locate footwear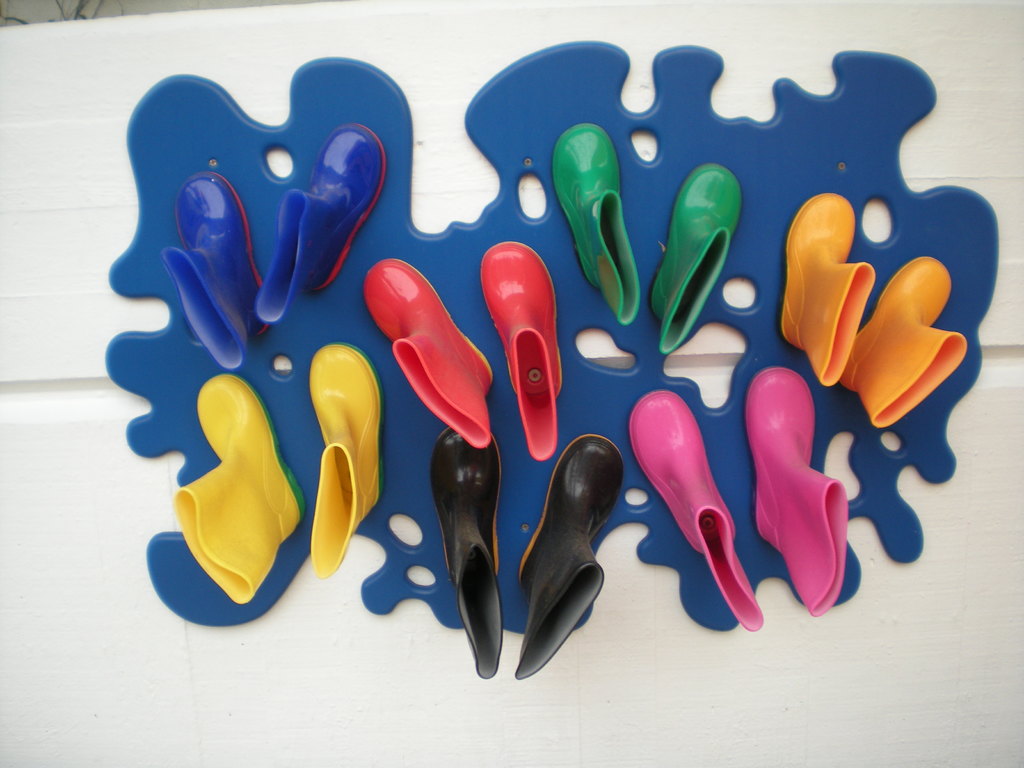
253, 118, 389, 326
